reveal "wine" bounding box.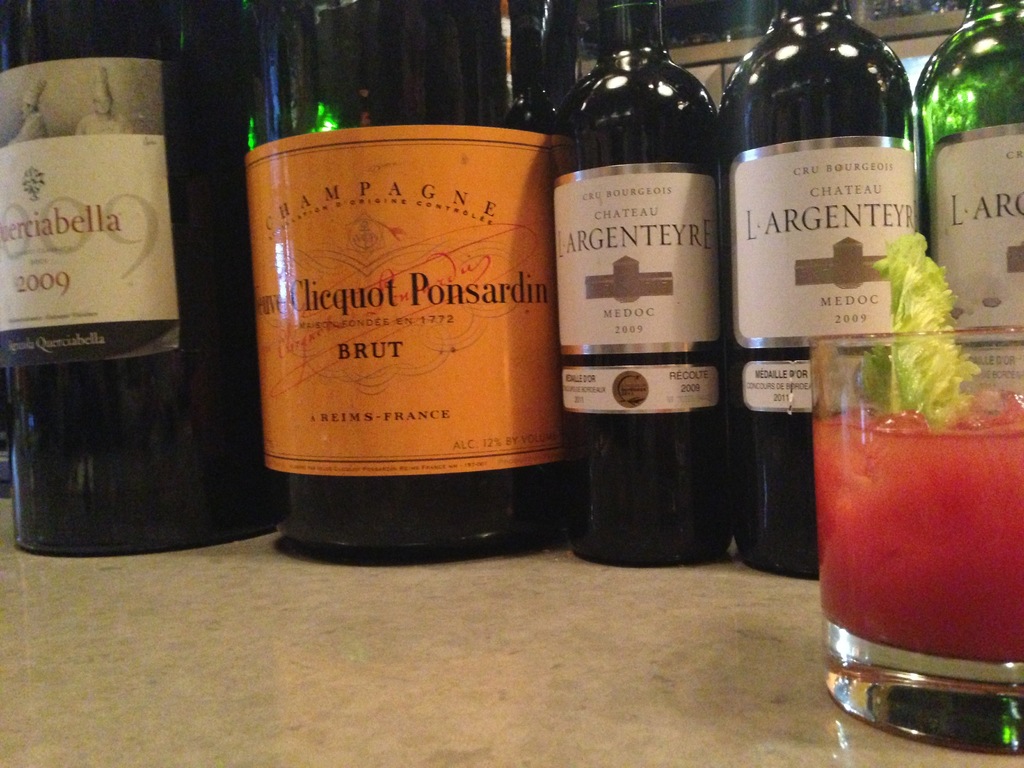
Revealed: box(237, 0, 567, 567).
